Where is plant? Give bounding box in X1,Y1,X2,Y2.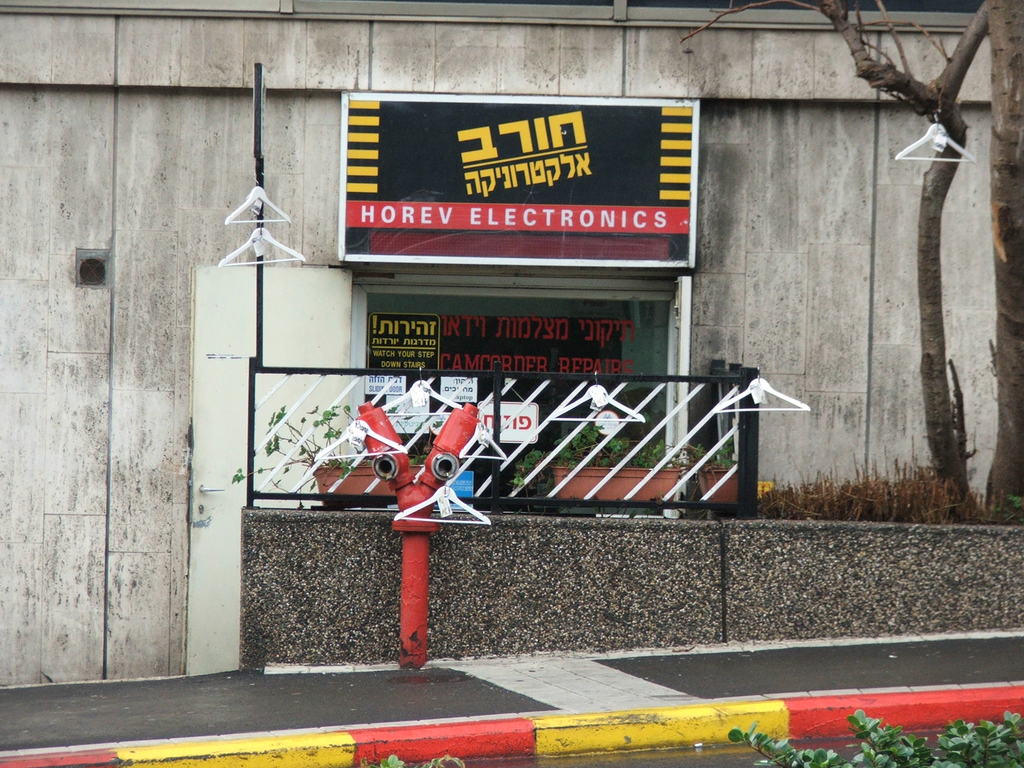
230,396,424,492.
